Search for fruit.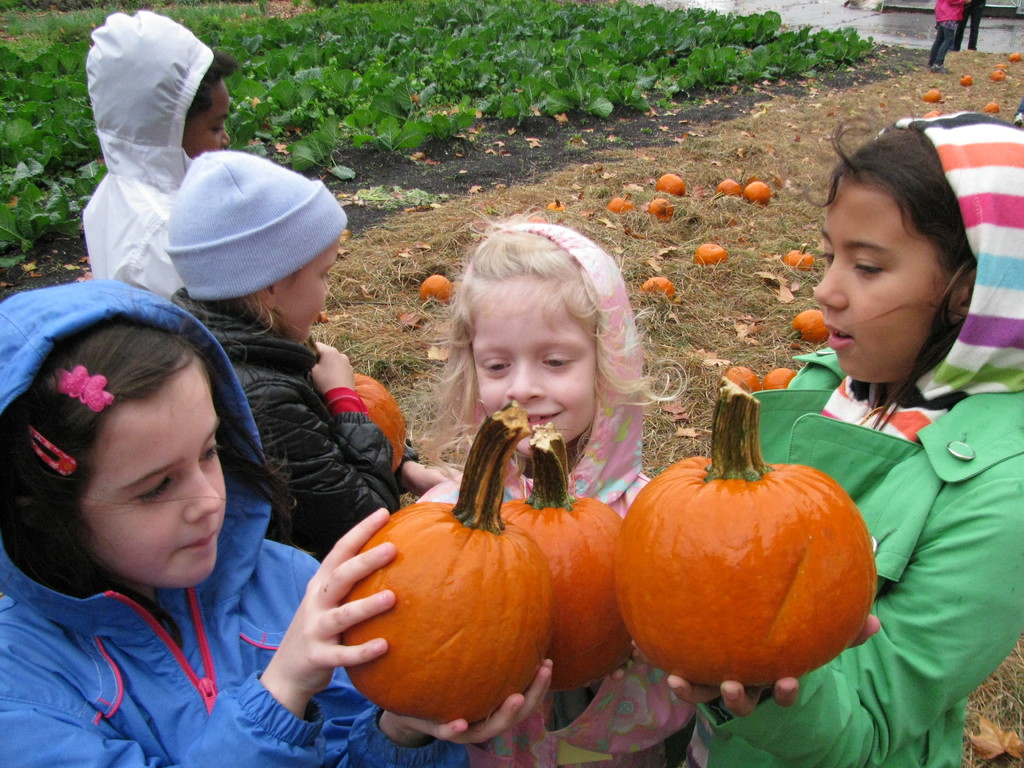
Found at {"x1": 690, "y1": 241, "x2": 726, "y2": 268}.
